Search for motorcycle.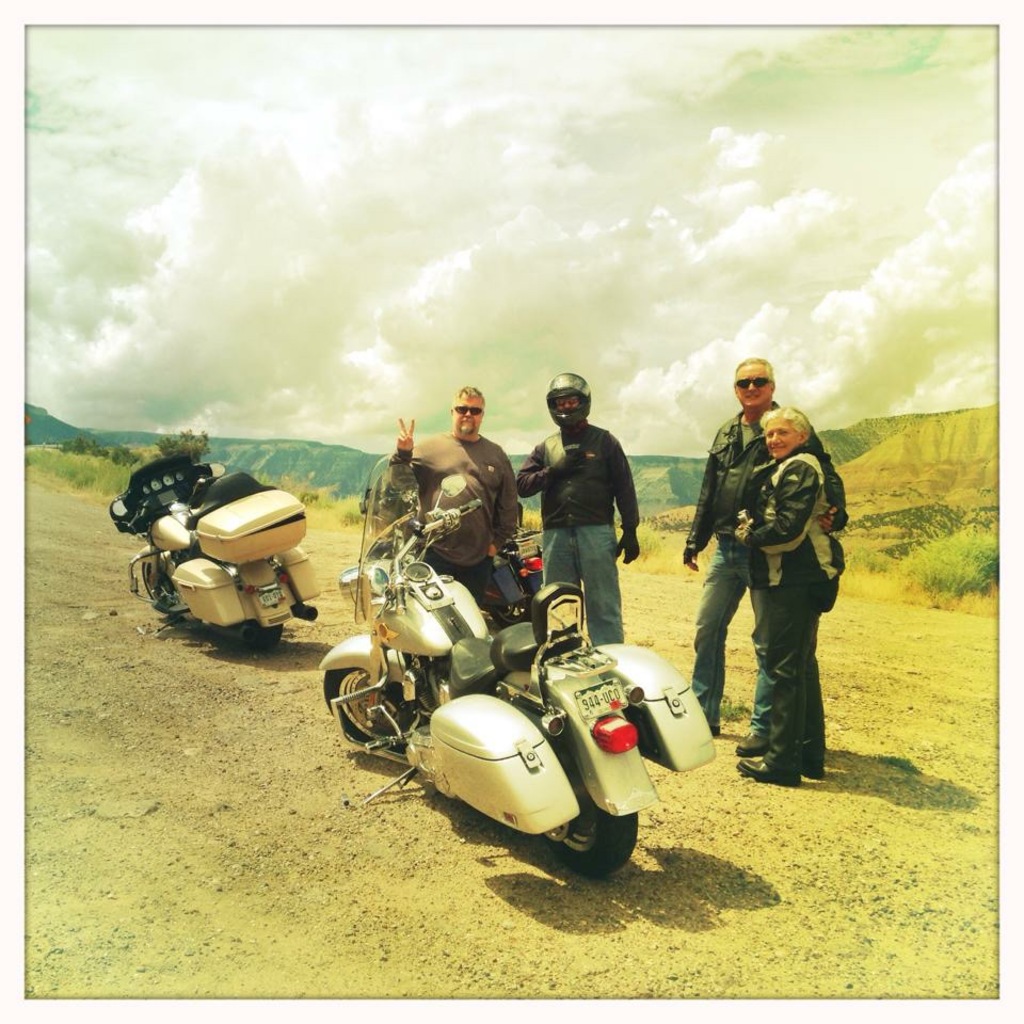
Found at <bbox>109, 453, 324, 651</bbox>.
